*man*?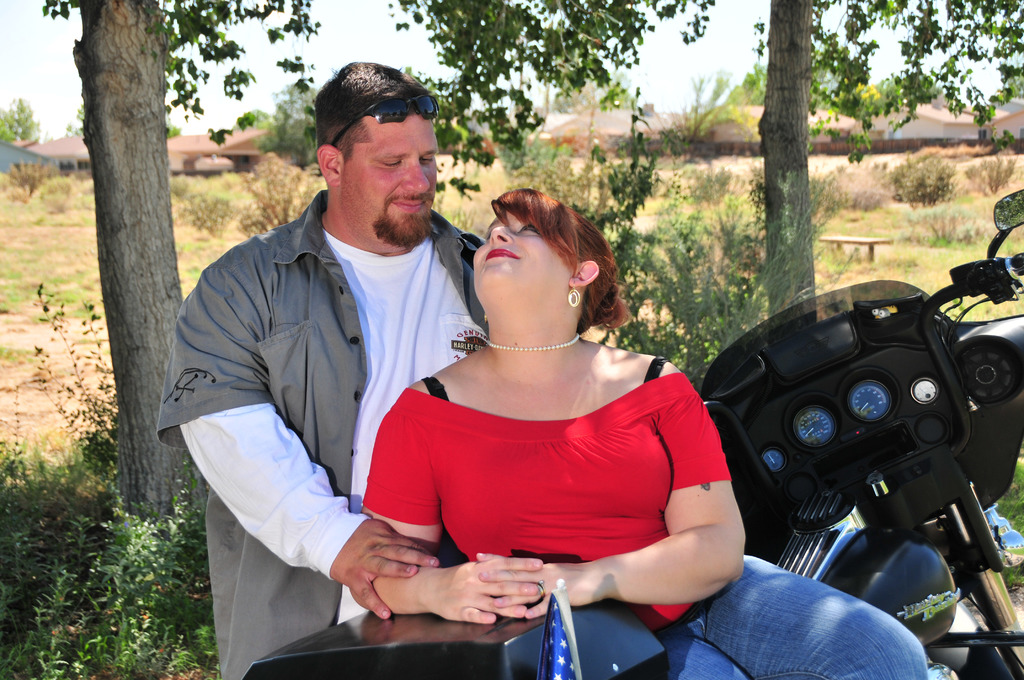
<box>167,83,521,659</box>
